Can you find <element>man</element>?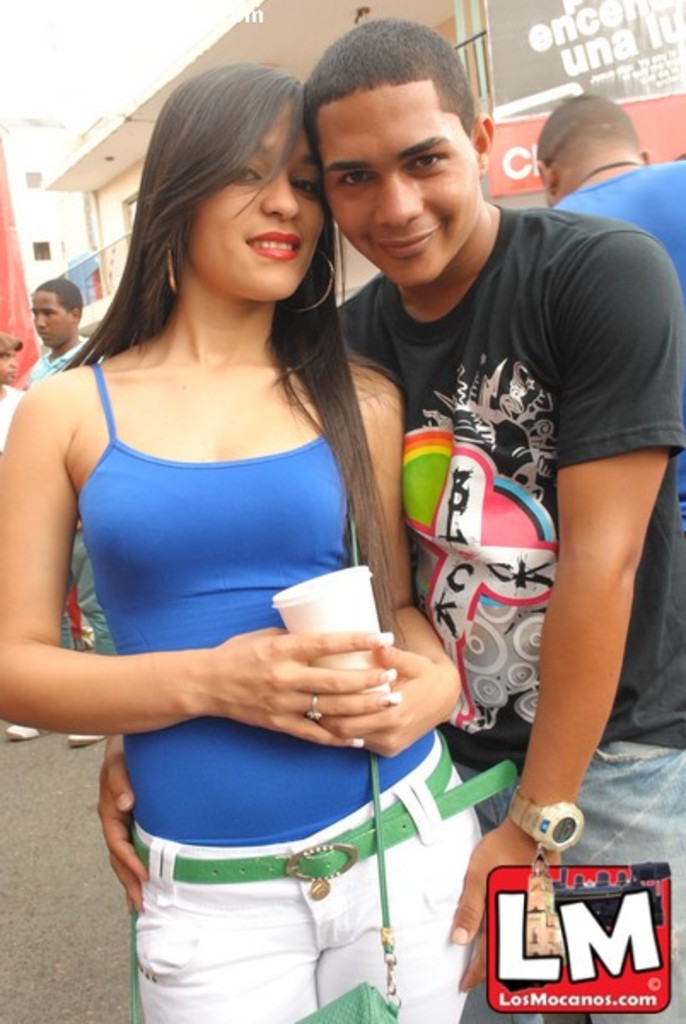
Yes, bounding box: 15/271/87/387.
